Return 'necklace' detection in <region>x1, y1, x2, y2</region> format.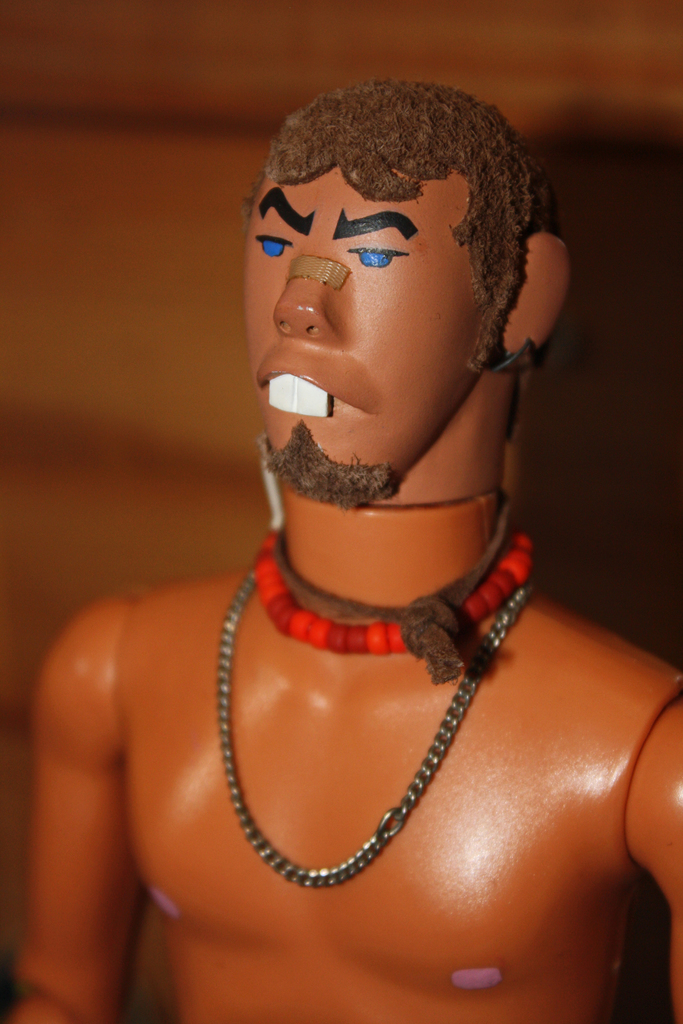
<region>222, 440, 525, 913</region>.
